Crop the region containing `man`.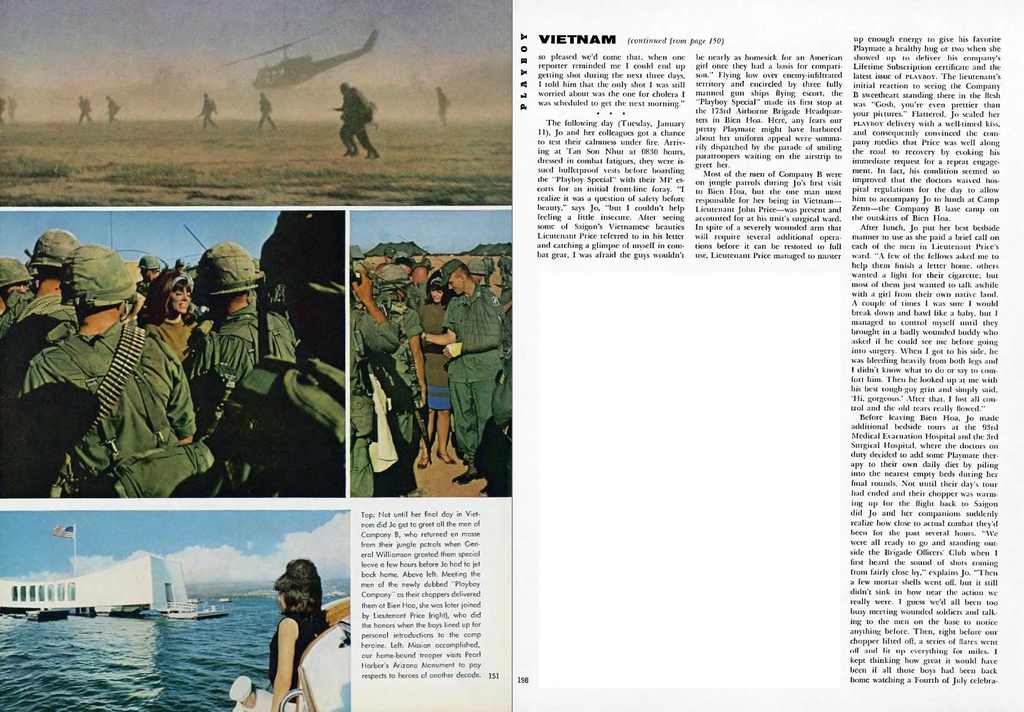
Crop region: pyautogui.locateOnScreen(464, 254, 483, 286).
